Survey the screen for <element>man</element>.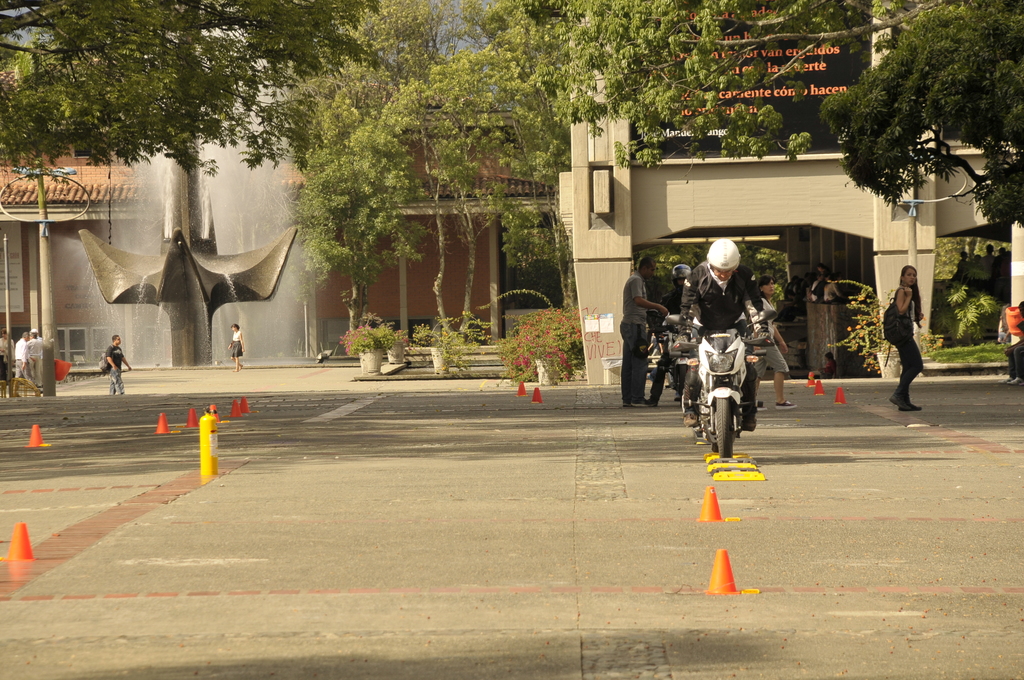
Survey found: crop(647, 263, 694, 407).
